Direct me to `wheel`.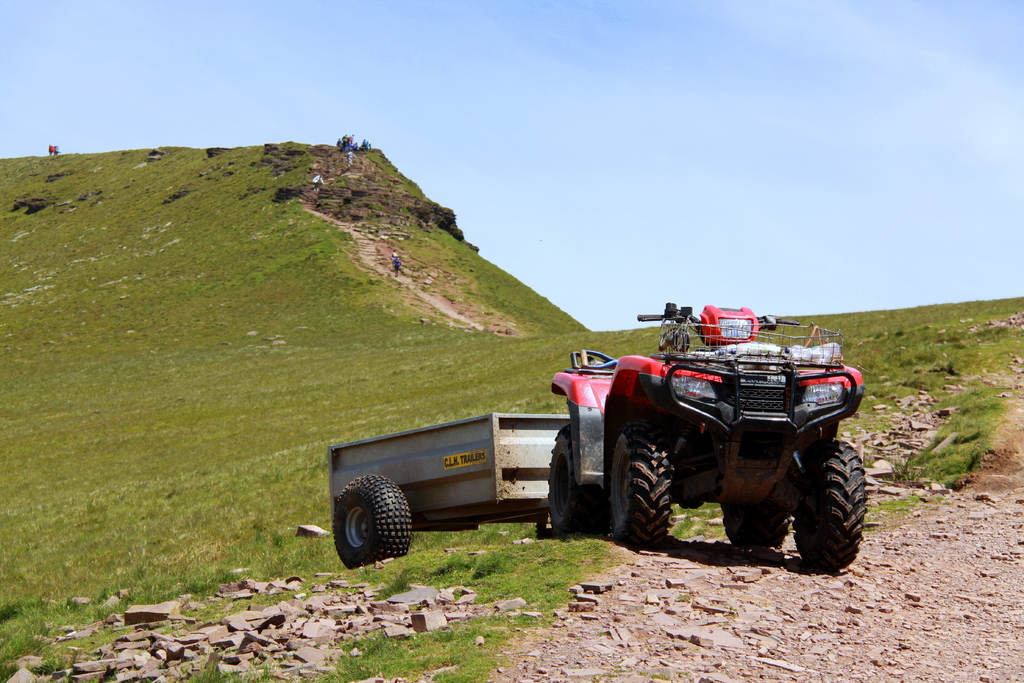
Direction: [612,420,668,550].
